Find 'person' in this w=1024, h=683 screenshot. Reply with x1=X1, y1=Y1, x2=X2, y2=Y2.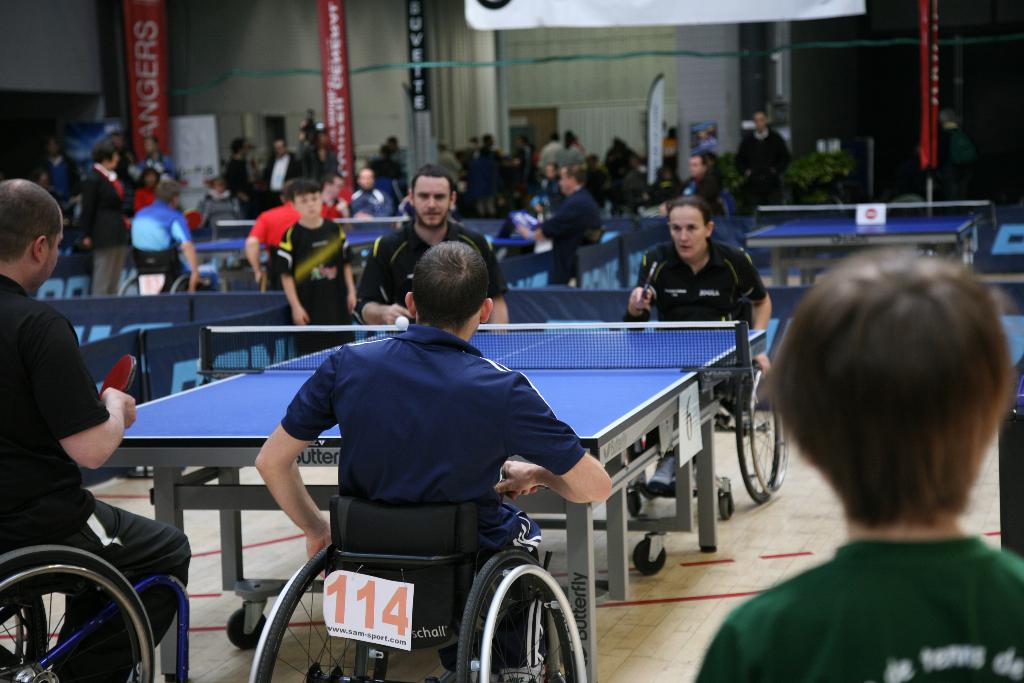
x1=441, y1=140, x2=463, y2=172.
